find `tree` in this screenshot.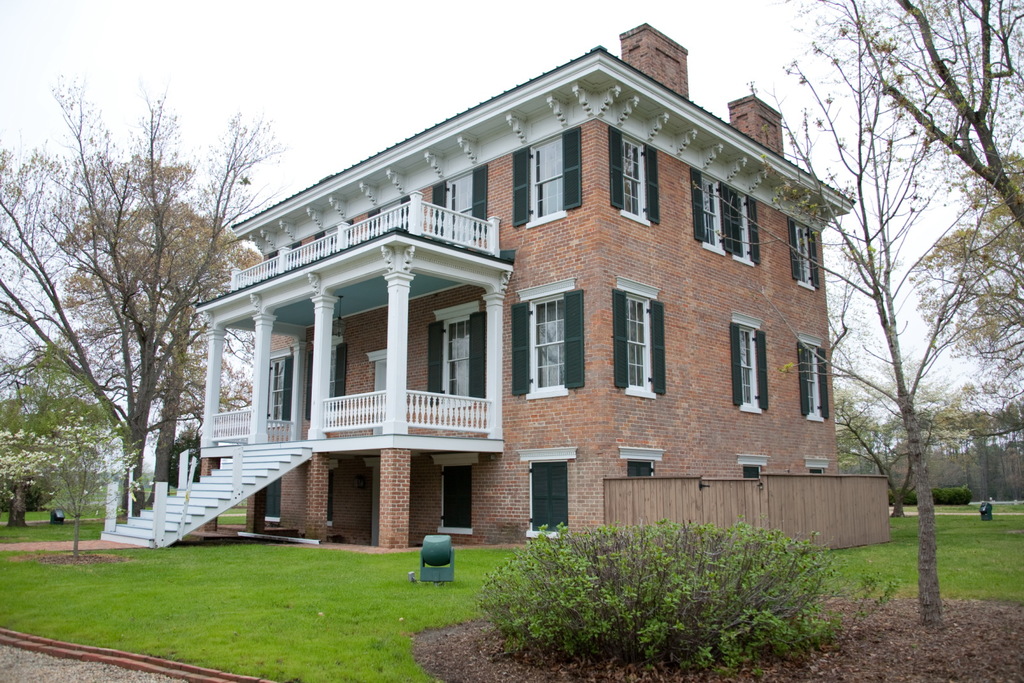
The bounding box for `tree` is 781, 49, 980, 645.
